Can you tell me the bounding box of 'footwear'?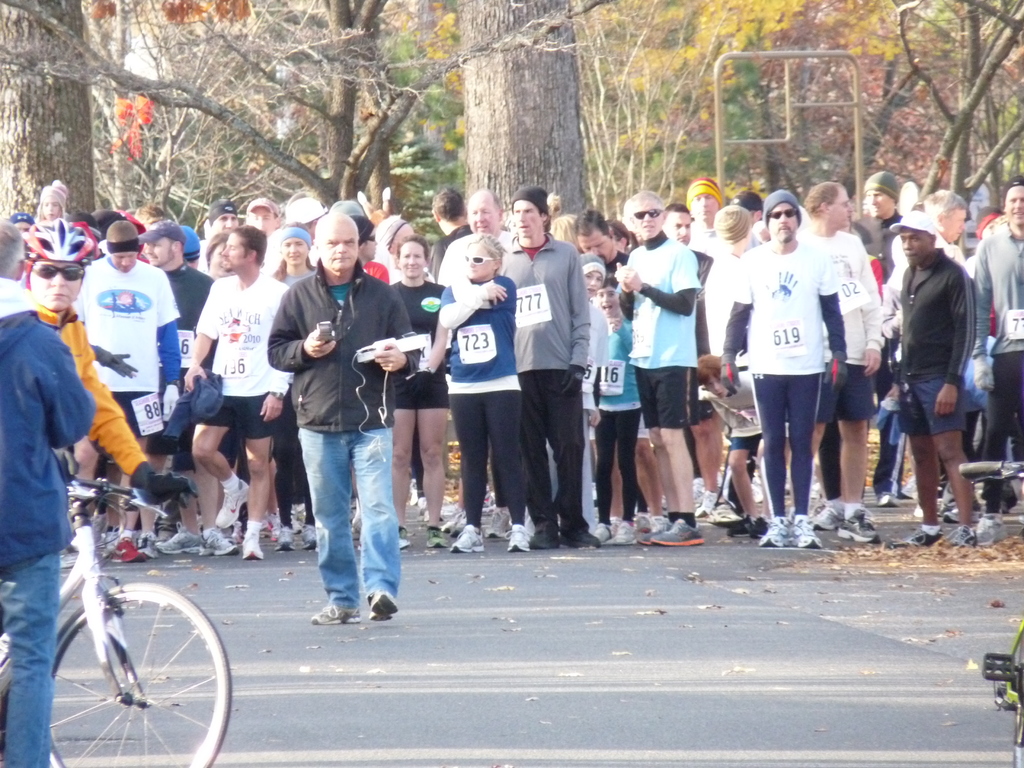
locate(214, 483, 253, 527).
